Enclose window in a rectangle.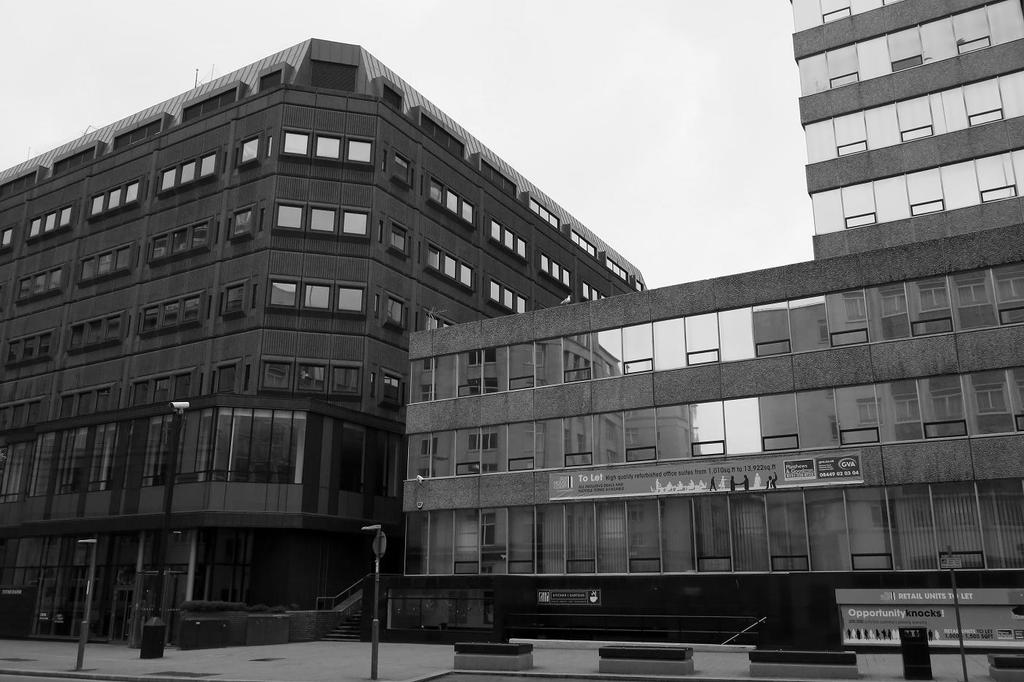
[538,250,552,276].
